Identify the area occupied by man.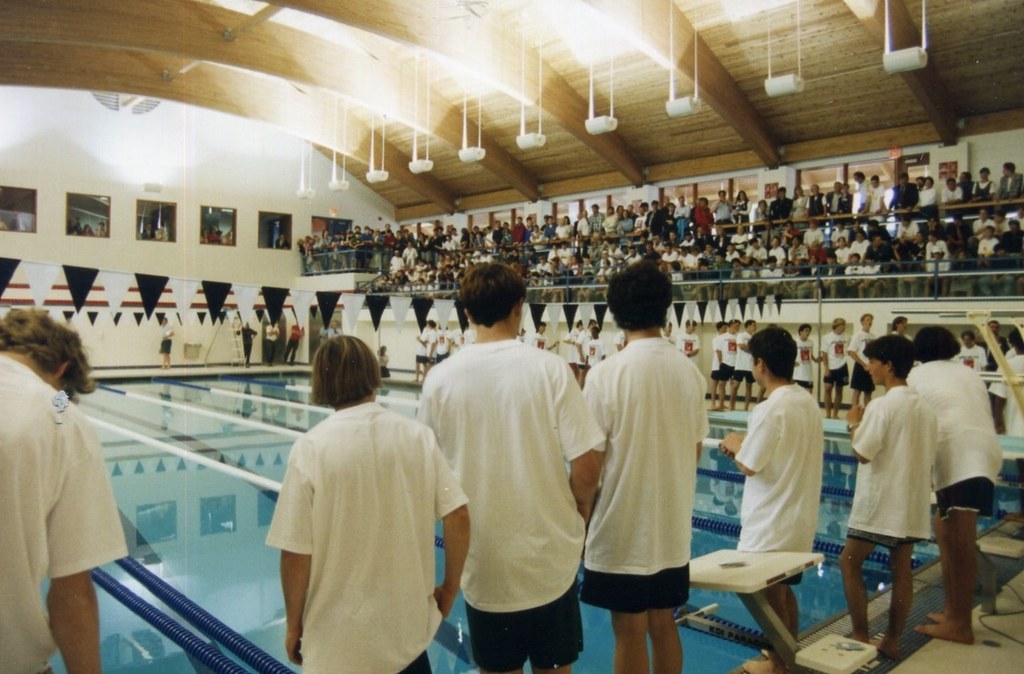
Area: box=[582, 257, 710, 673].
